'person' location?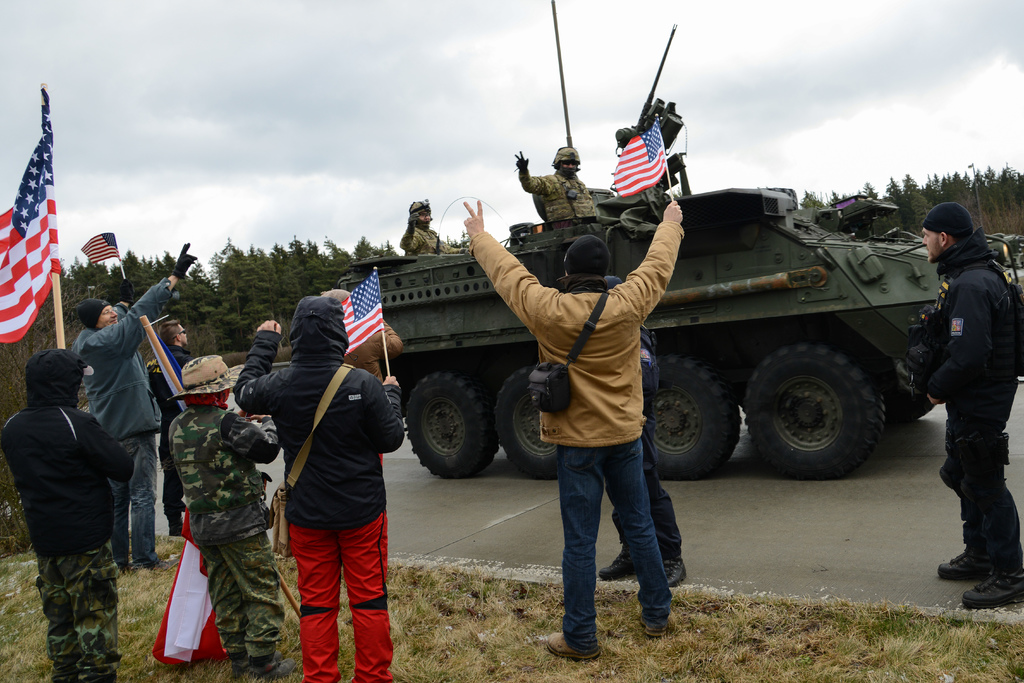
bbox=(137, 321, 209, 526)
